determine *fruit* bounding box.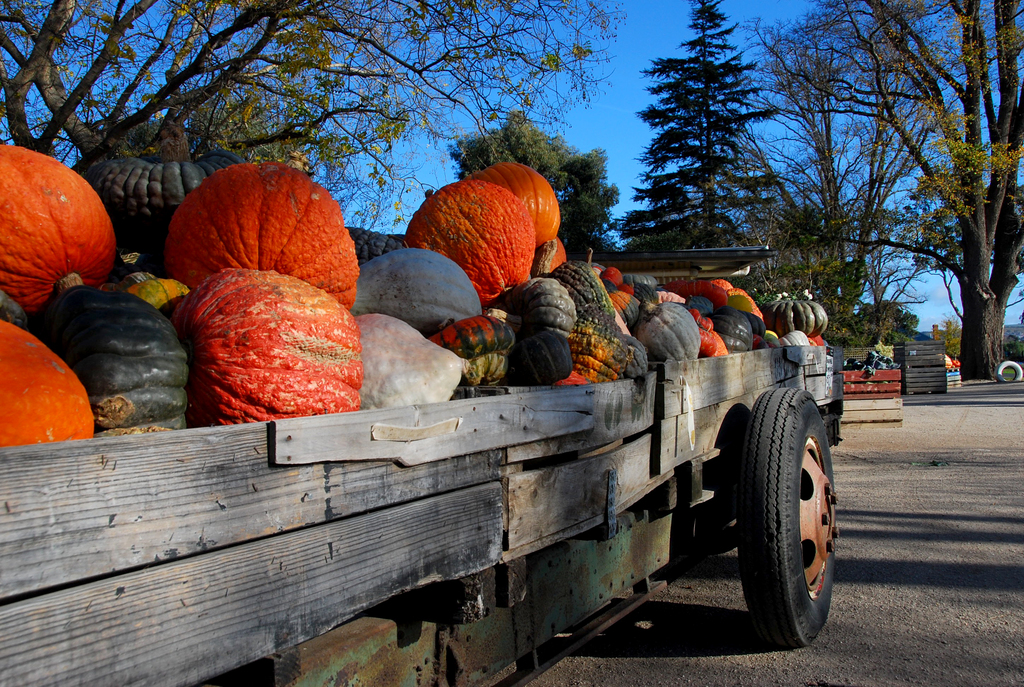
Determined: [x1=173, y1=281, x2=365, y2=429].
